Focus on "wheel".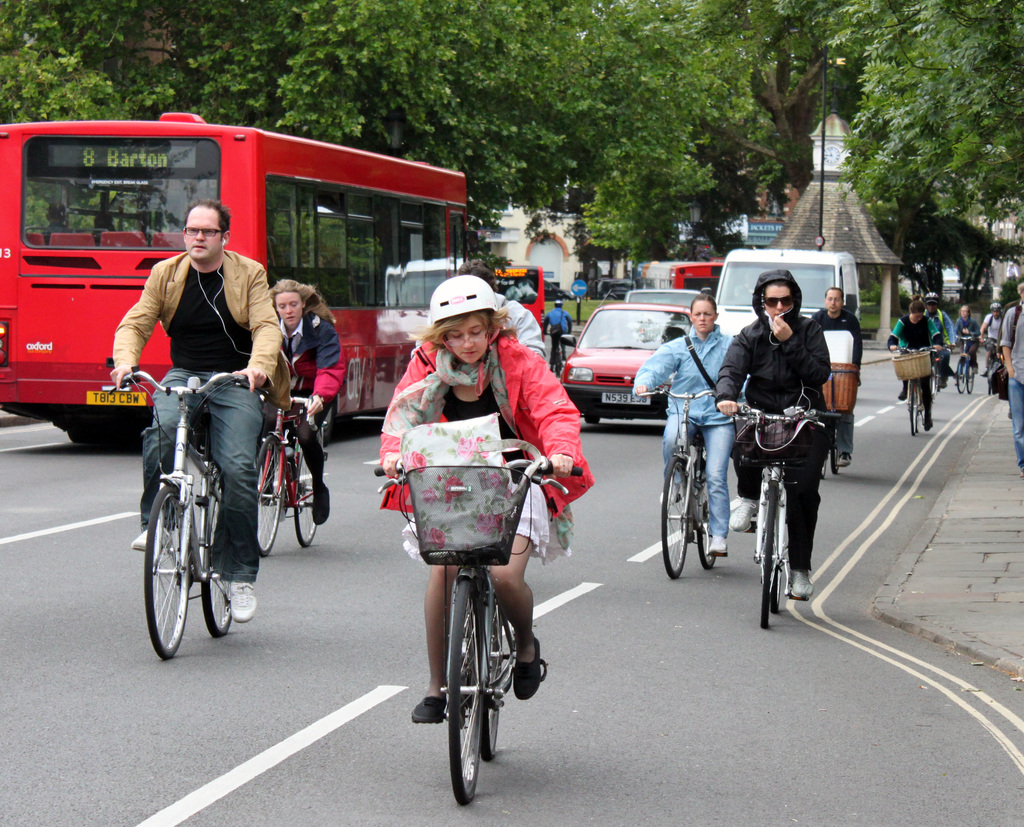
Focused at Rect(296, 446, 317, 543).
